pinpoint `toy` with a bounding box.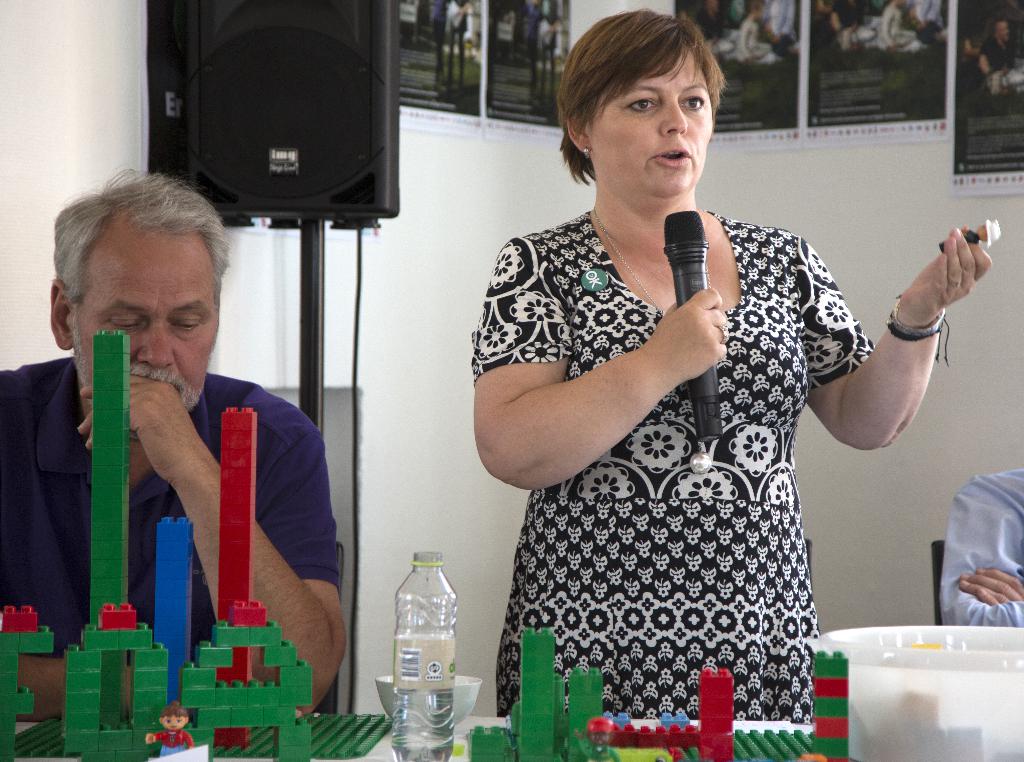
select_region(806, 651, 850, 761).
